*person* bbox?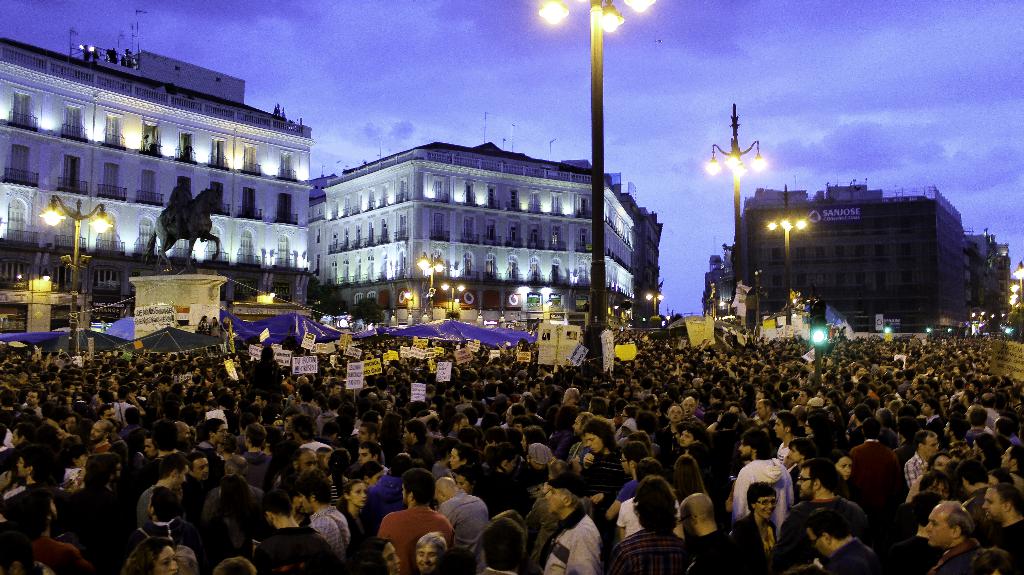
[x1=982, y1=476, x2=1023, y2=564]
